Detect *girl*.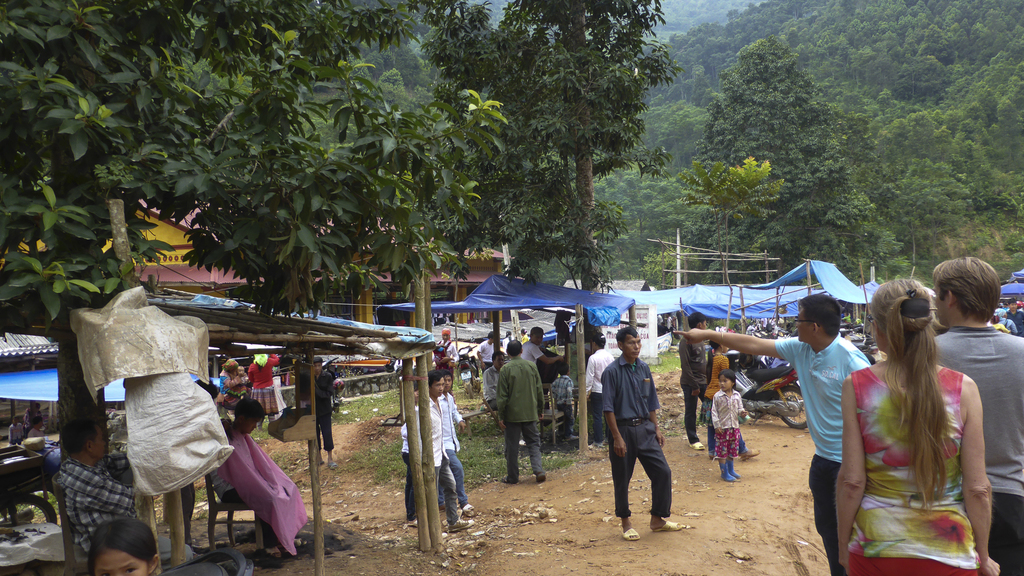
Detected at 834, 274, 1005, 575.
